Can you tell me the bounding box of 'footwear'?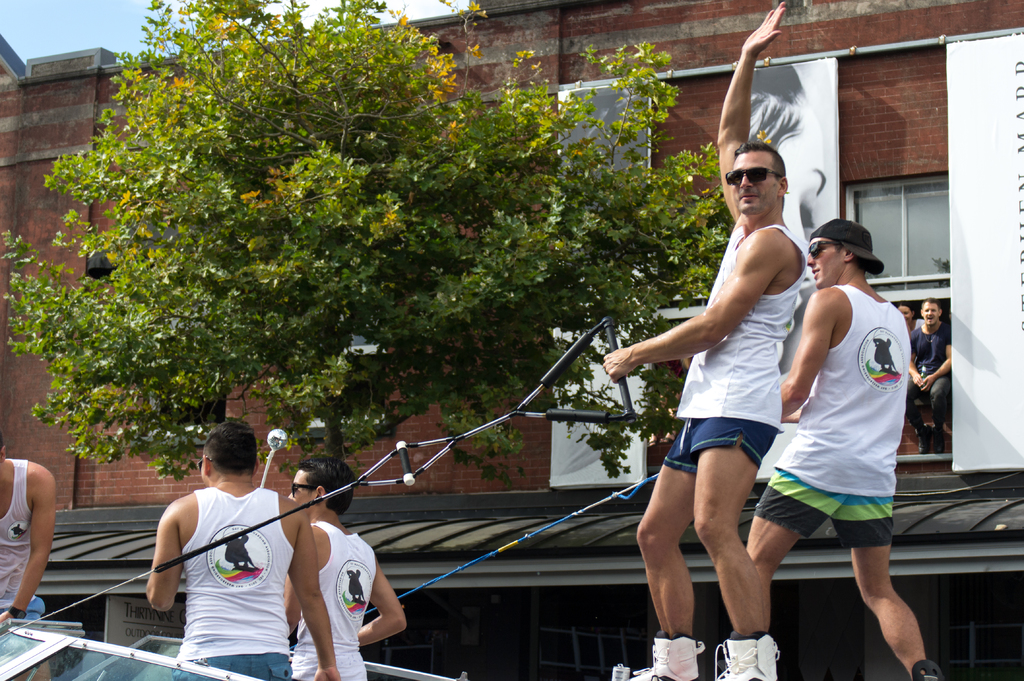
Rect(707, 632, 781, 680).
